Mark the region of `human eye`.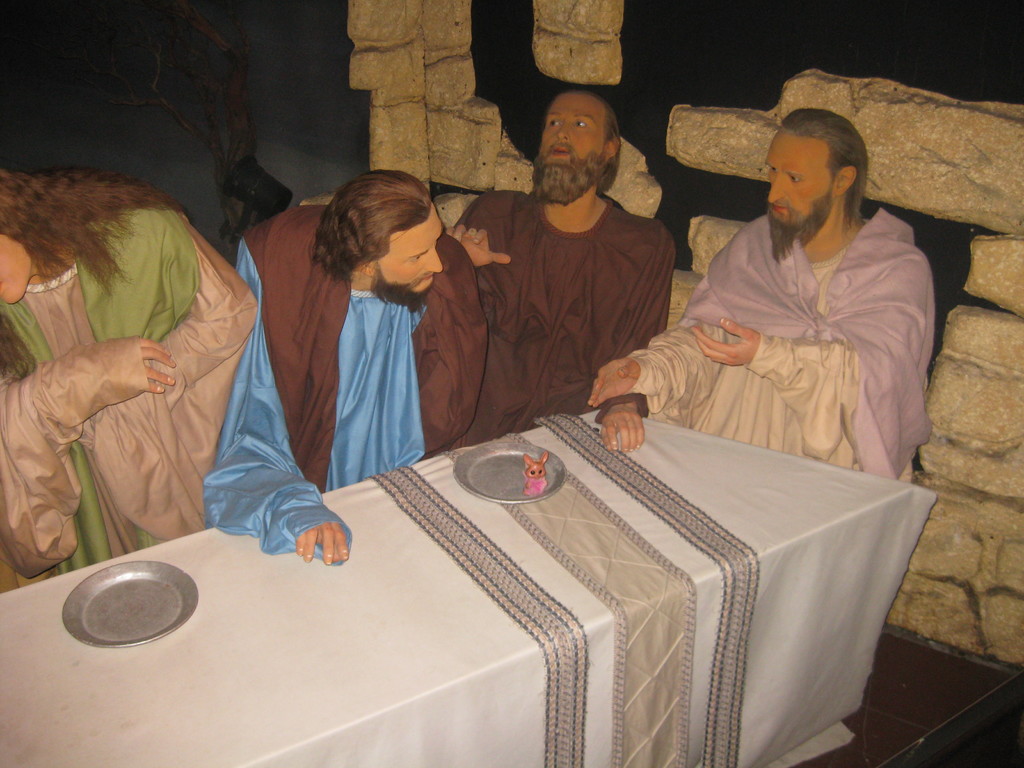
Region: (572, 116, 592, 134).
